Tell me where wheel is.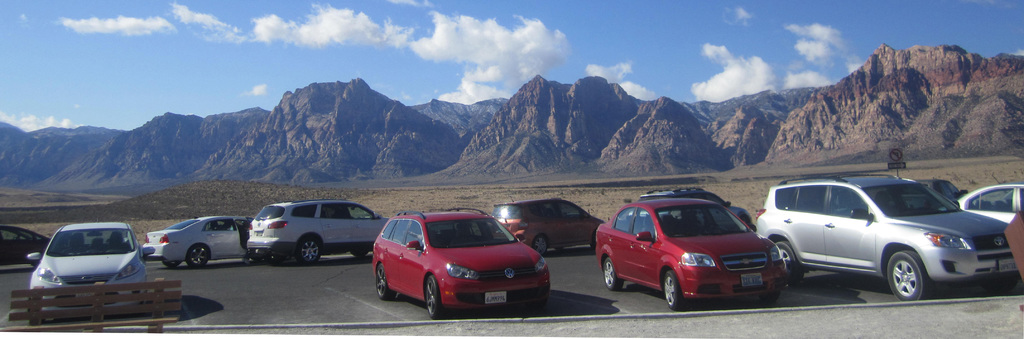
wheel is at bbox=[984, 277, 1022, 294].
